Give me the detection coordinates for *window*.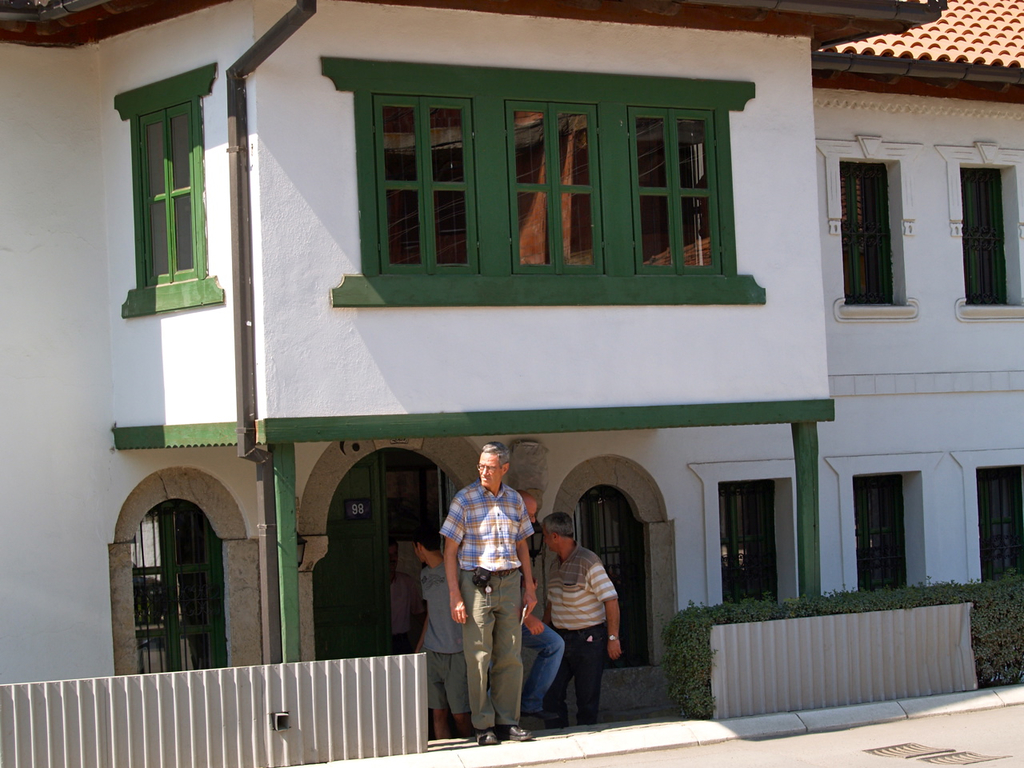
958 169 1023 314.
